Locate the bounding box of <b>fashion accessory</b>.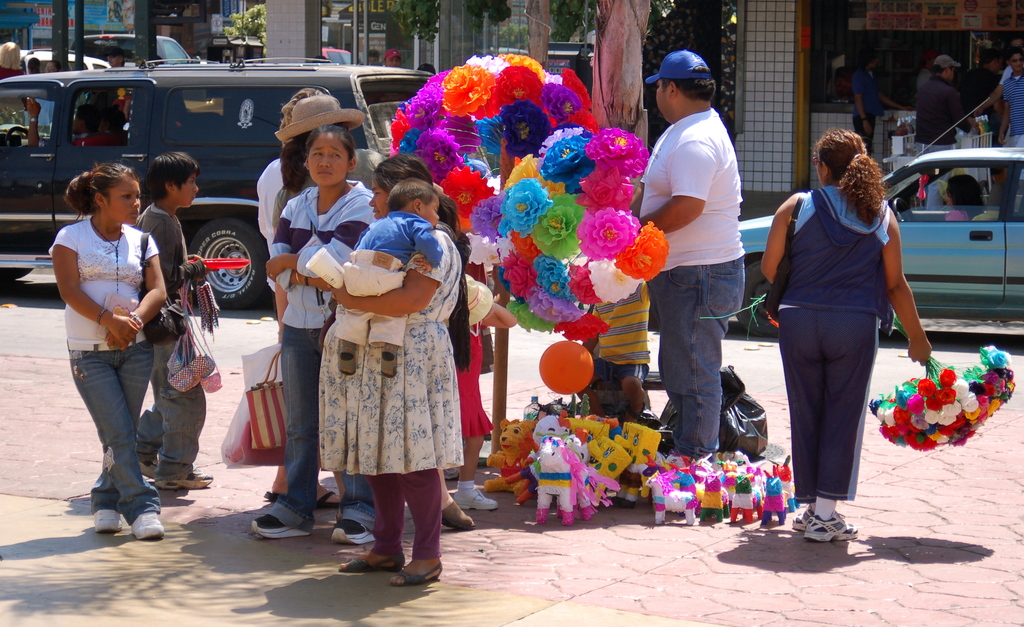
Bounding box: l=454, t=478, r=497, b=508.
